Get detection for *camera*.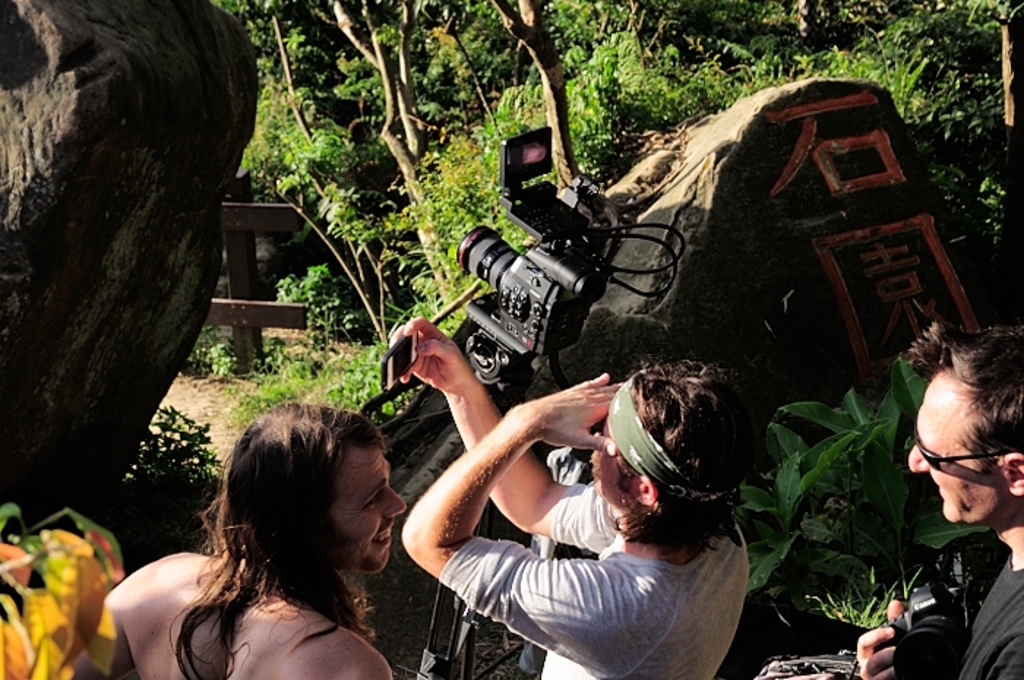
Detection: left=455, top=117, right=685, bottom=408.
